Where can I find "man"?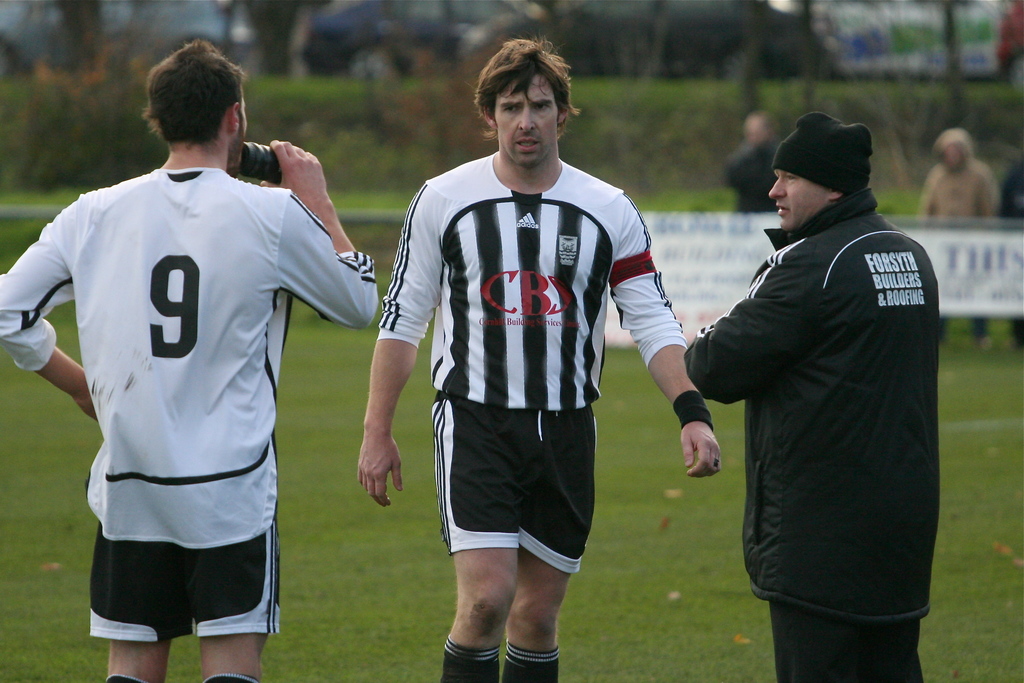
You can find it at bbox=[917, 122, 1004, 347].
